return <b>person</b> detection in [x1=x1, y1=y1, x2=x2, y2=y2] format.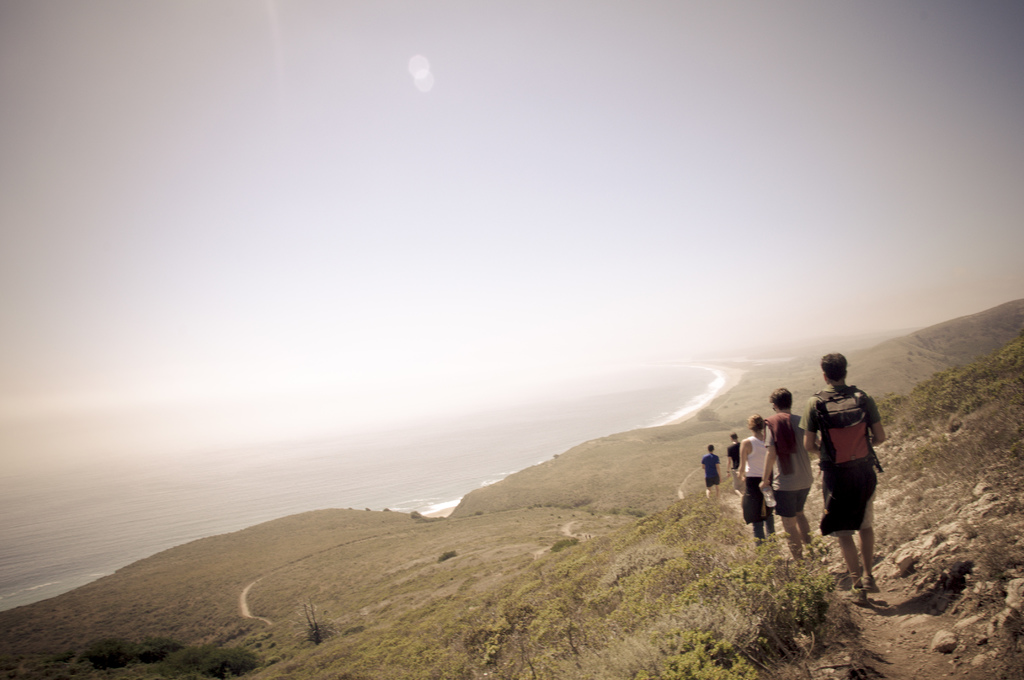
[x1=801, y1=341, x2=888, y2=603].
